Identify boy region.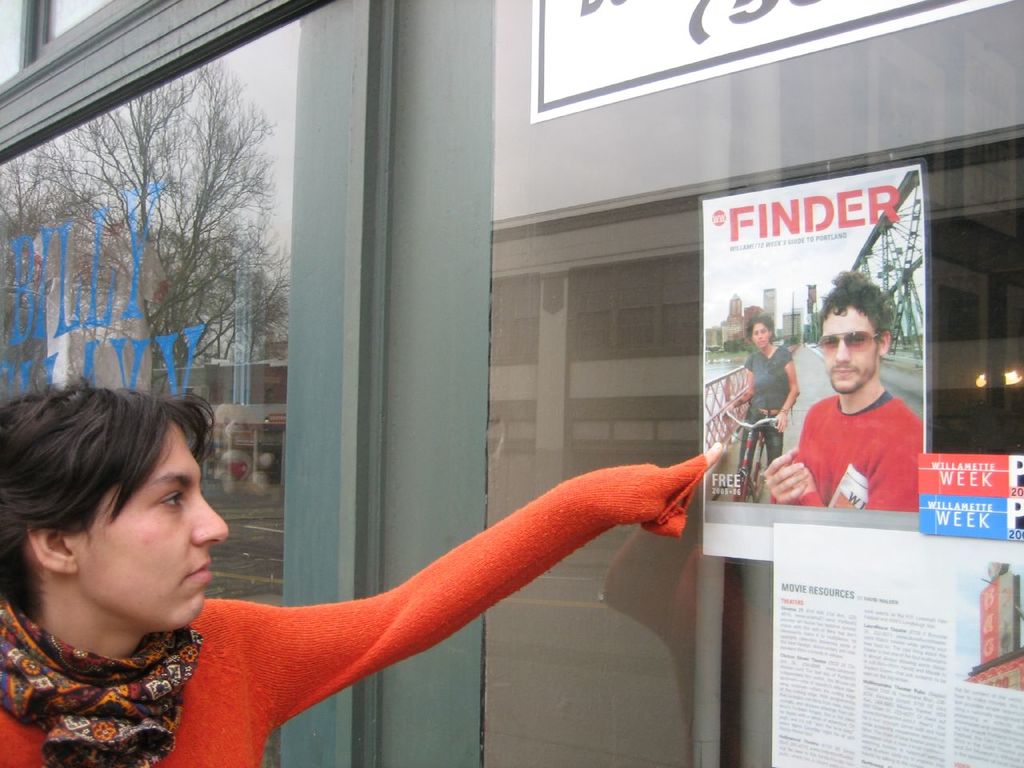
Region: left=764, top=273, right=924, bottom=513.
